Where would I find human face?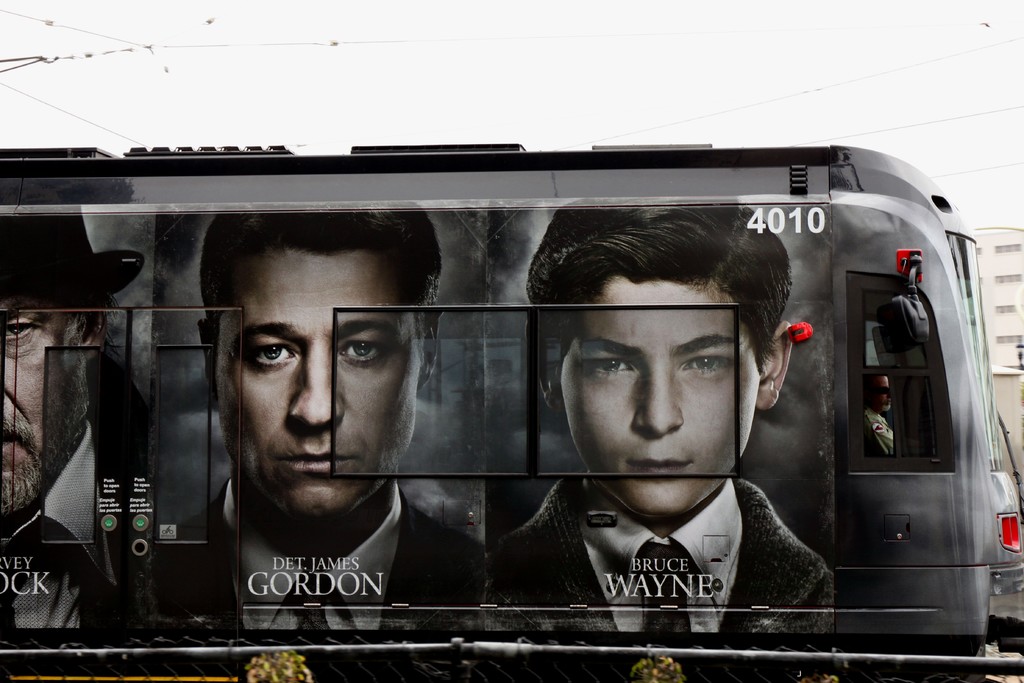
At pyautogui.locateOnScreen(551, 268, 766, 529).
